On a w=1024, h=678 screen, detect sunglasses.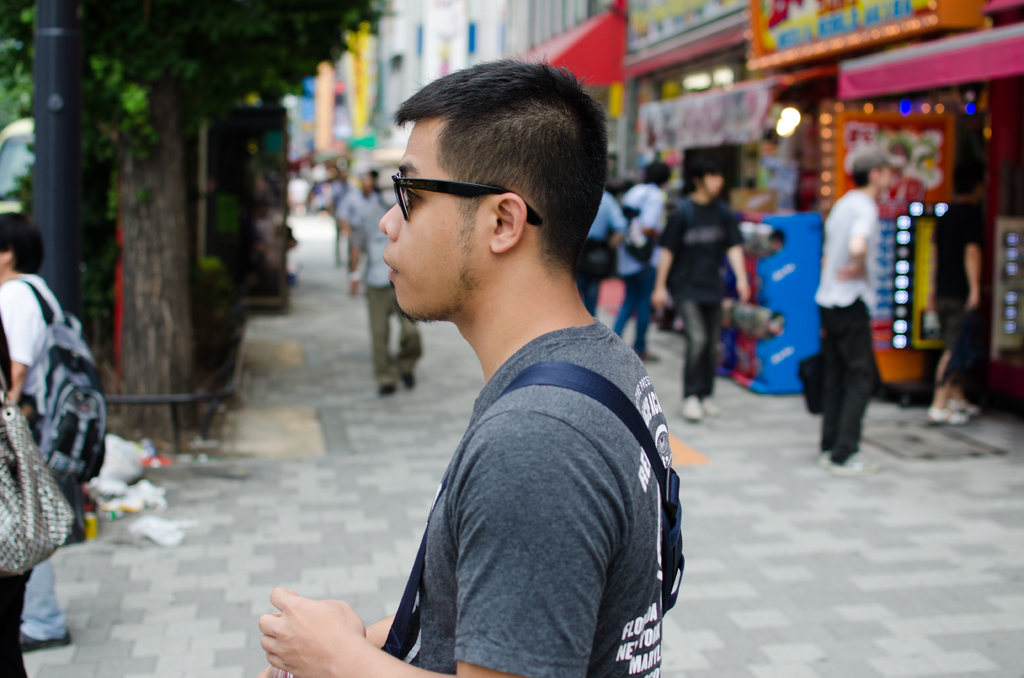
x1=394, y1=177, x2=544, y2=227.
